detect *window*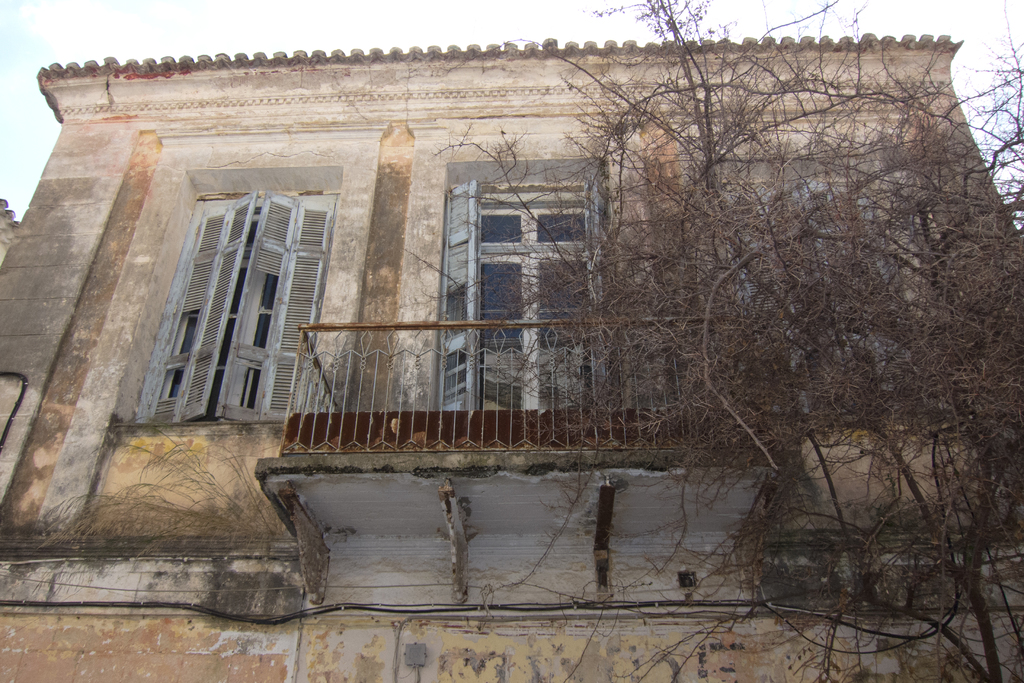
<bbox>696, 168, 938, 421</bbox>
